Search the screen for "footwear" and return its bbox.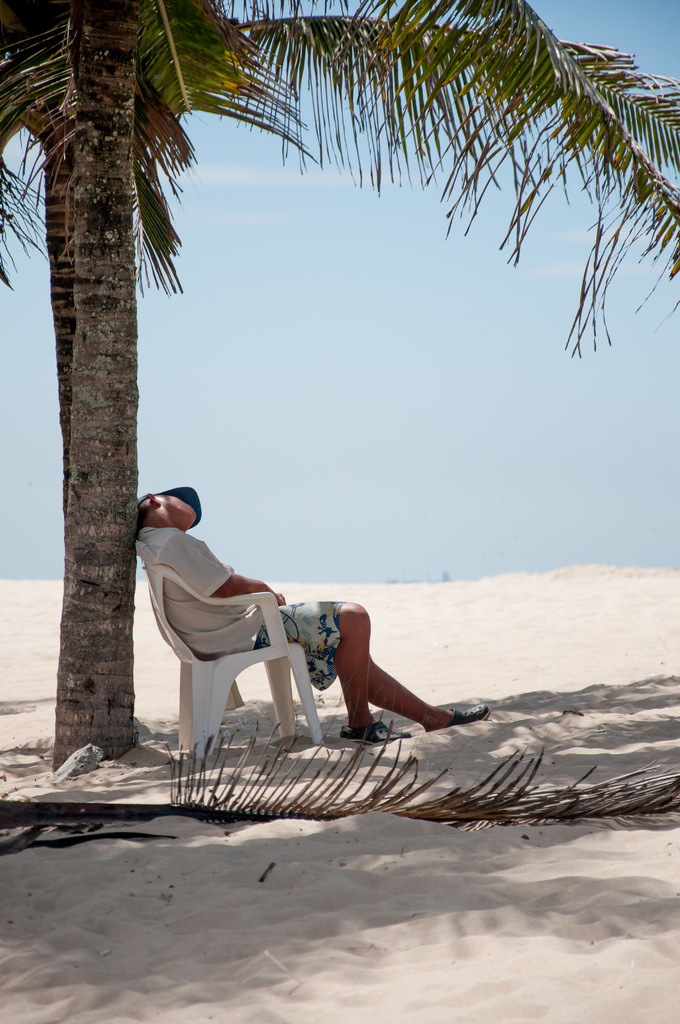
Found: {"x1": 426, "y1": 705, "x2": 494, "y2": 729}.
